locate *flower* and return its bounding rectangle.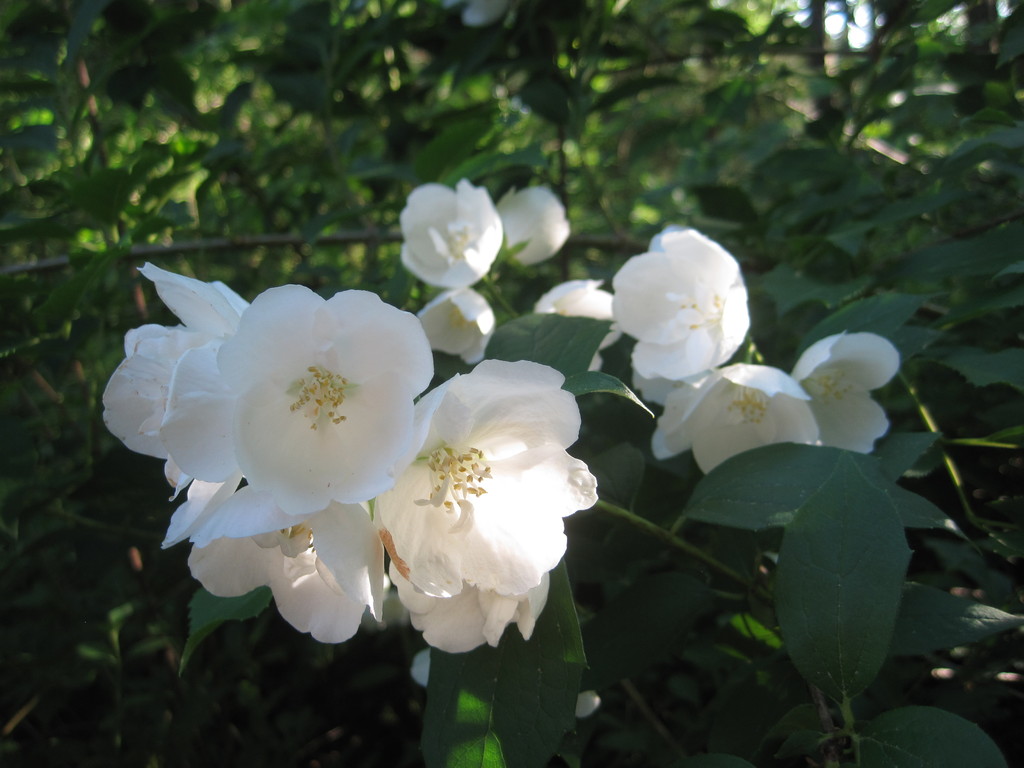
select_region(215, 282, 429, 512).
